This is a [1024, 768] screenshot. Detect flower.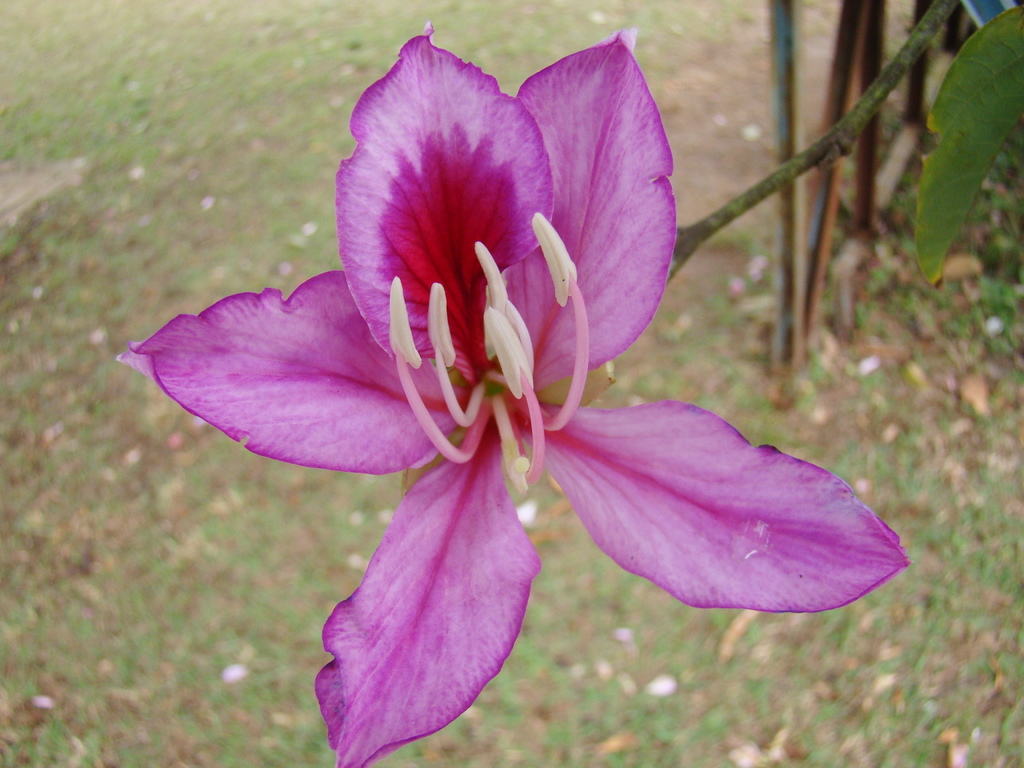
[x1=119, y1=24, x2=912, y2=766].
